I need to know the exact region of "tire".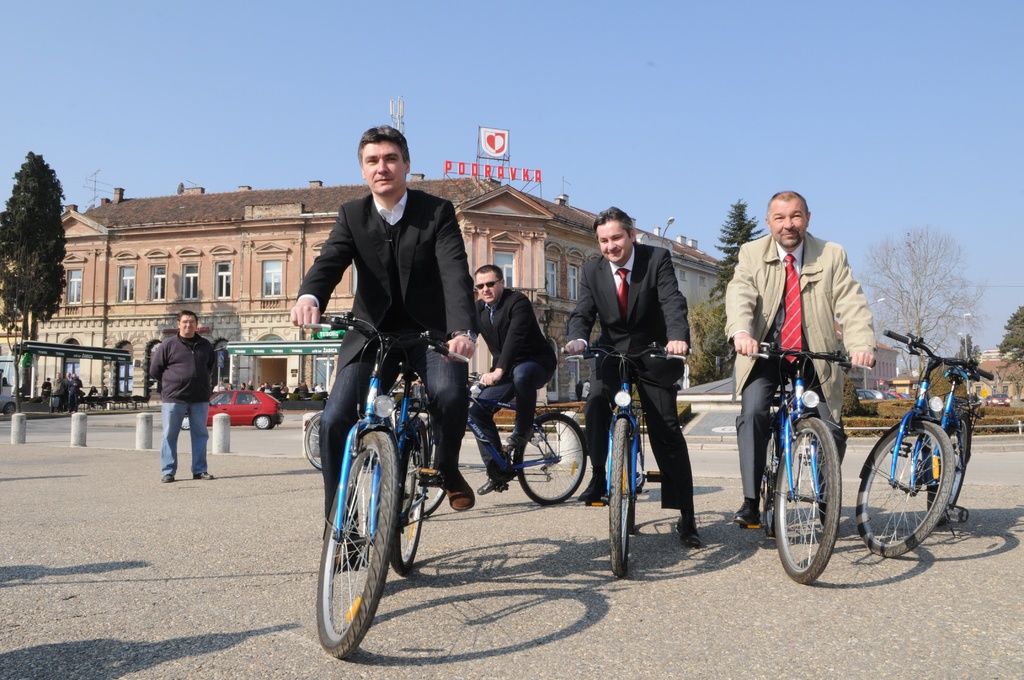
Region: <box>316,432,404,664</box>.
